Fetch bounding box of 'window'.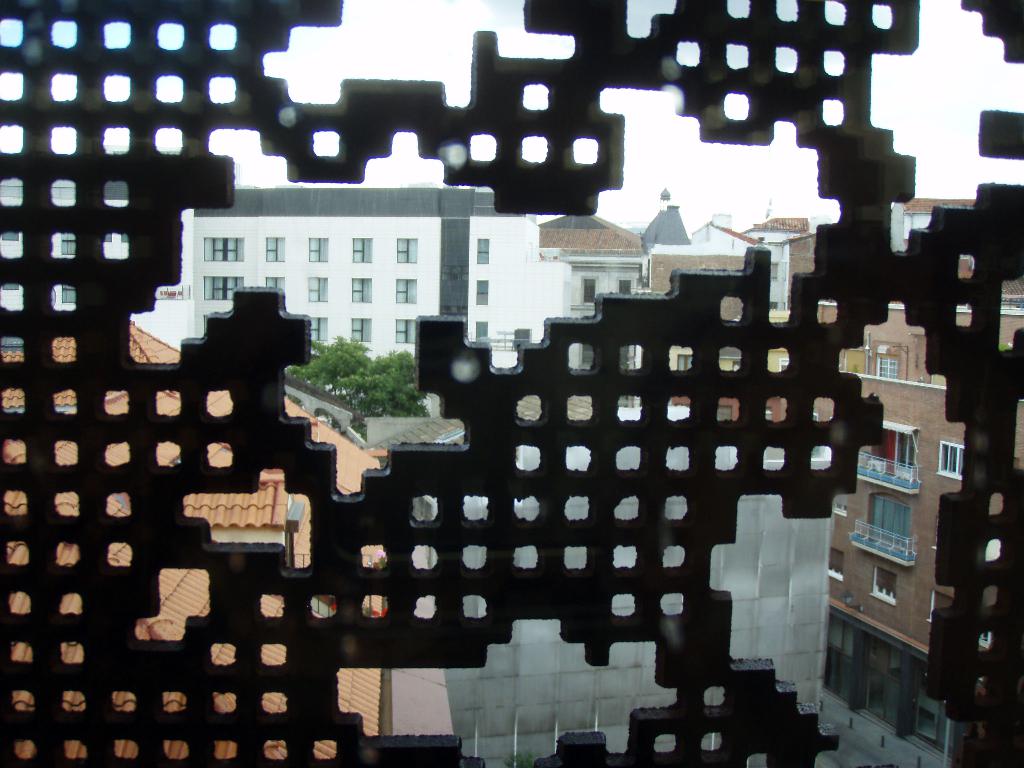
Bbox: [476, 237, 489, 263].
